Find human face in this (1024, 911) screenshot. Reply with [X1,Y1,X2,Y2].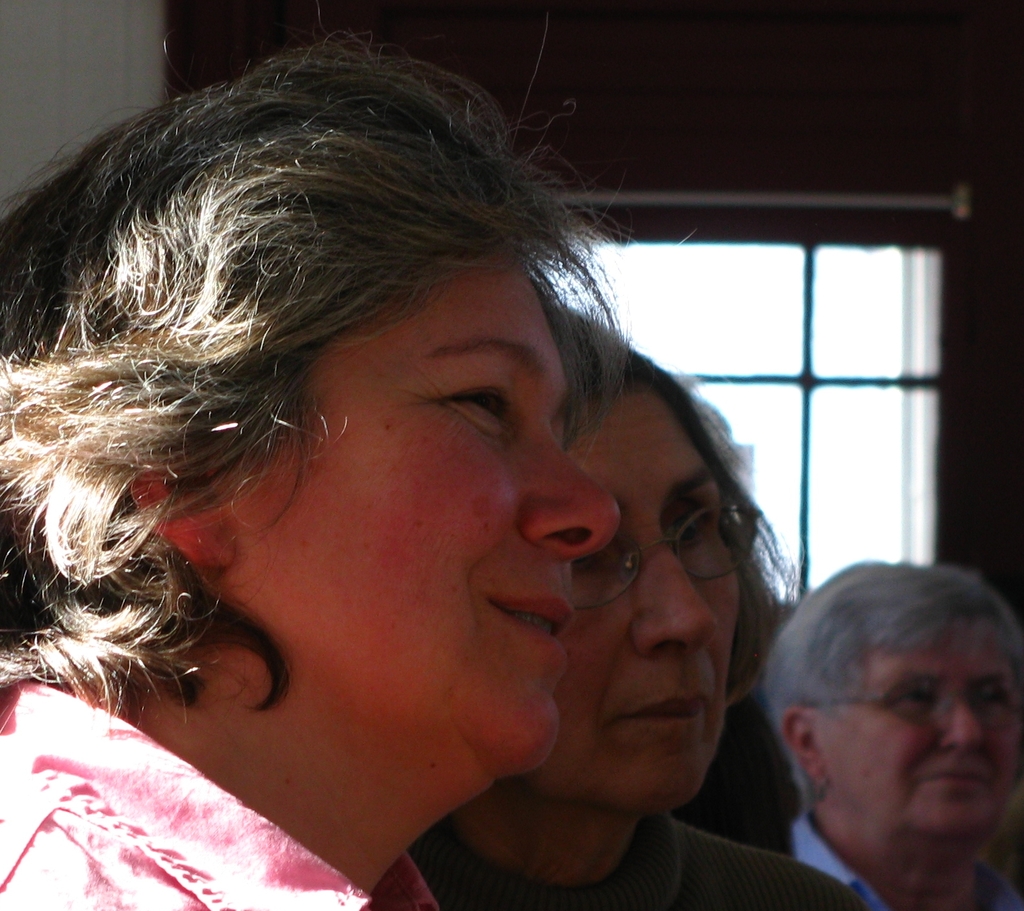
[536,379,742,824].
